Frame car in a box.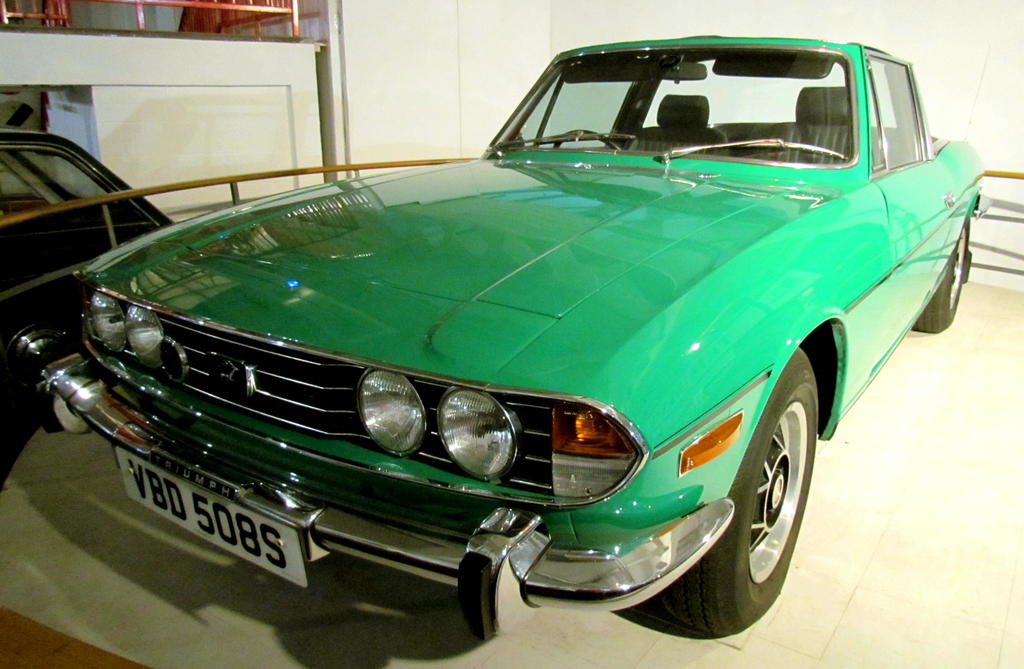
[0, 126, 176, 469].
